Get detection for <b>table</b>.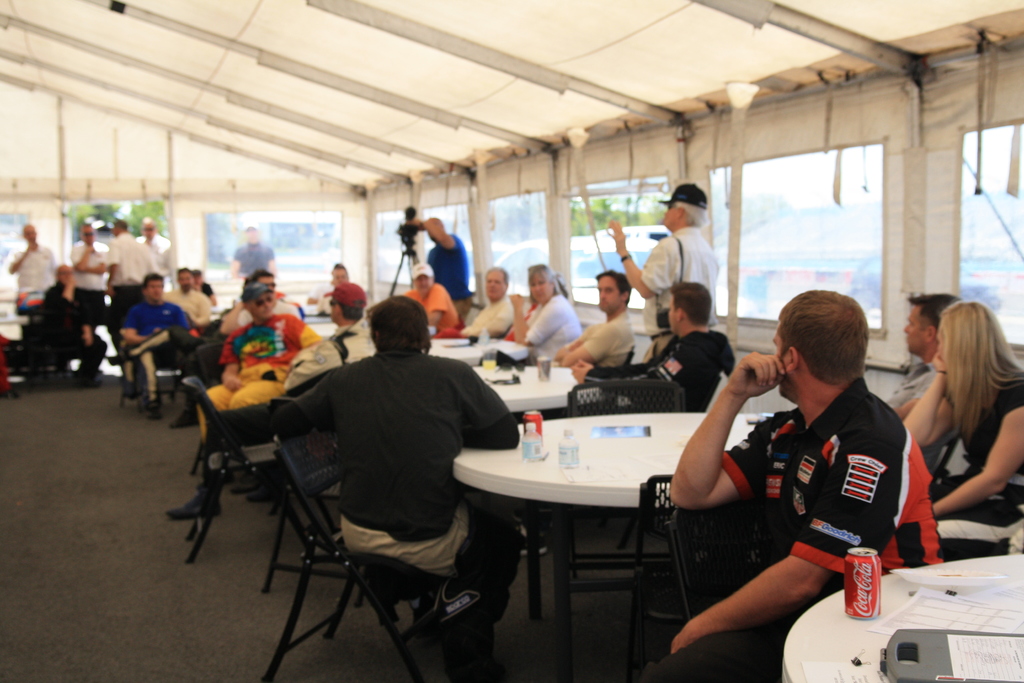
Detection: <box>452,389,751,660</box>.
